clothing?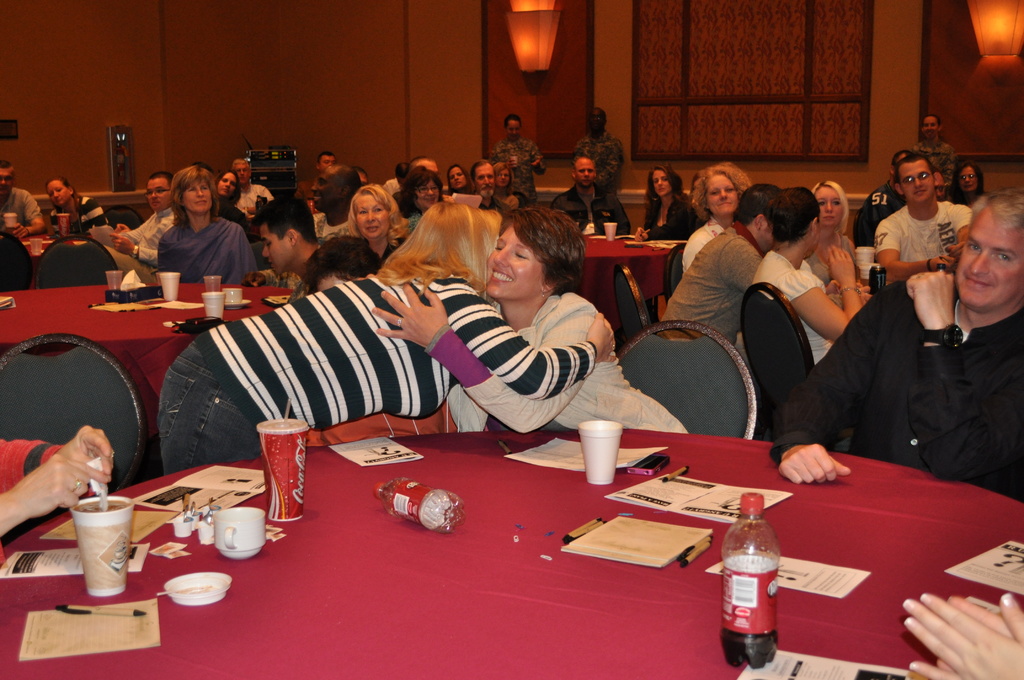
left=552, top=186, right=627, bottom=238
